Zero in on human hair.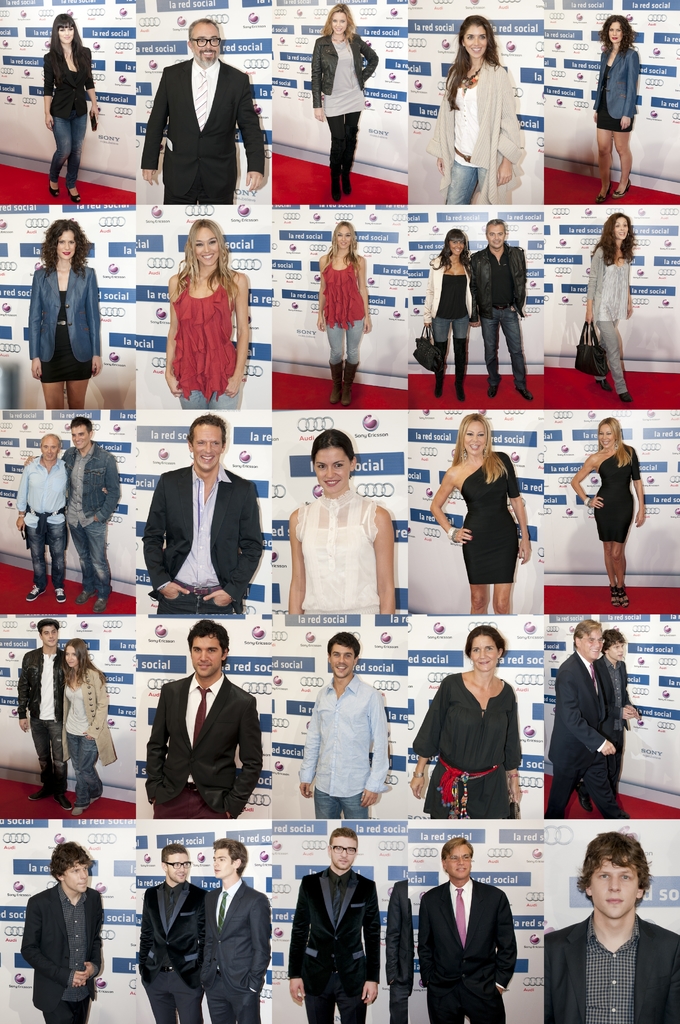
Zeroed in: box=[485, 217, 504, 236].
